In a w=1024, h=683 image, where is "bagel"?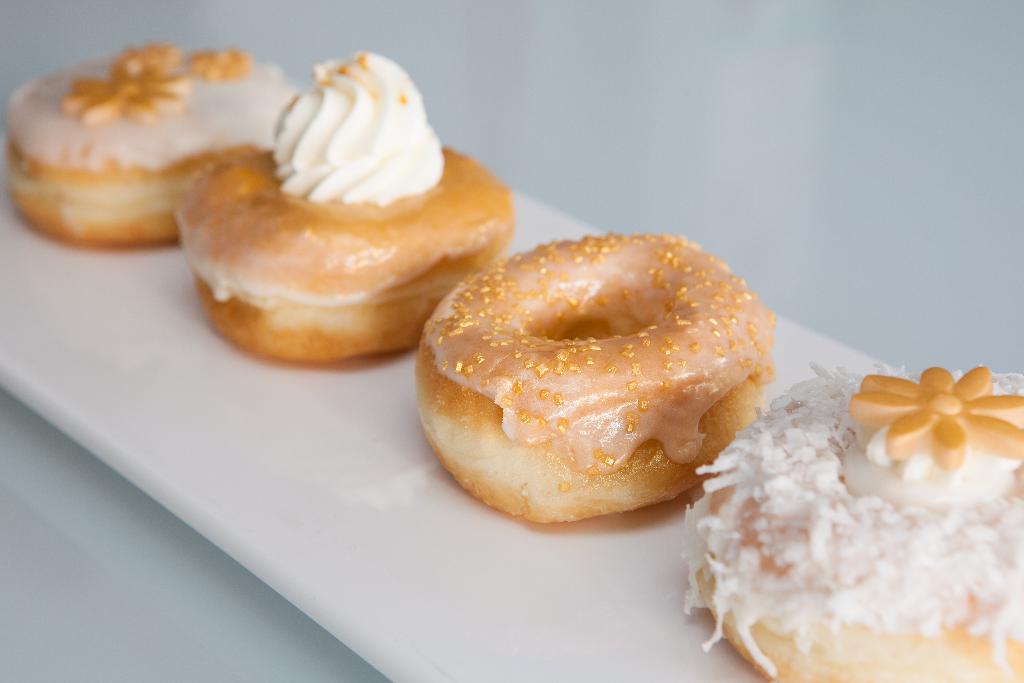
<bbox>416, 224, 771, 524</bbox>.
